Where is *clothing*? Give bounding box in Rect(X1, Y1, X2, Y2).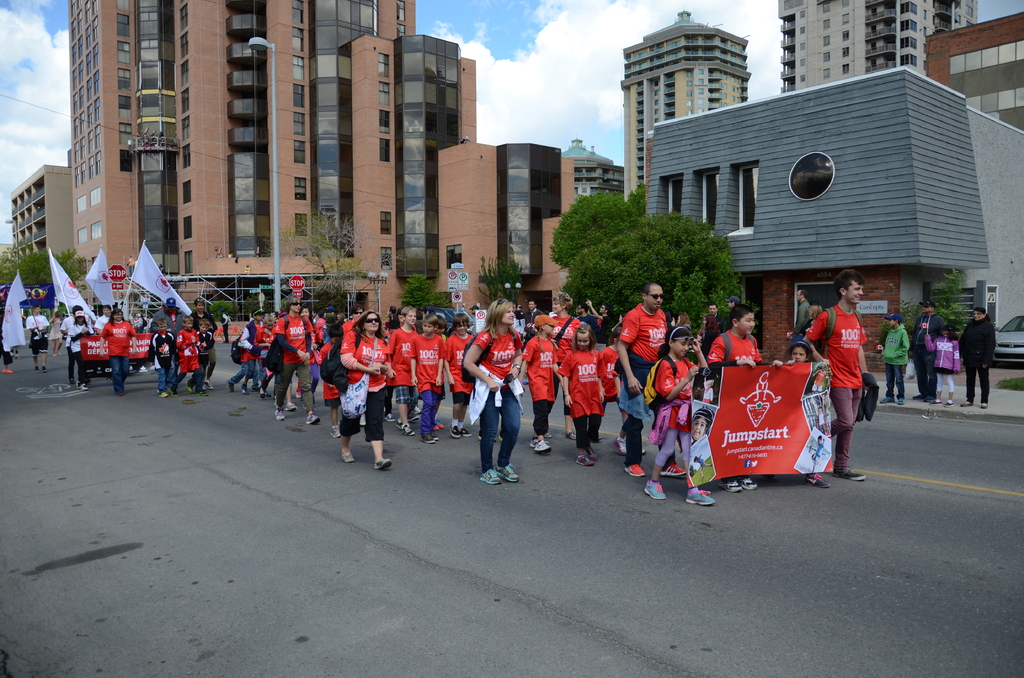
Rect(909, 306, 950, 397).
